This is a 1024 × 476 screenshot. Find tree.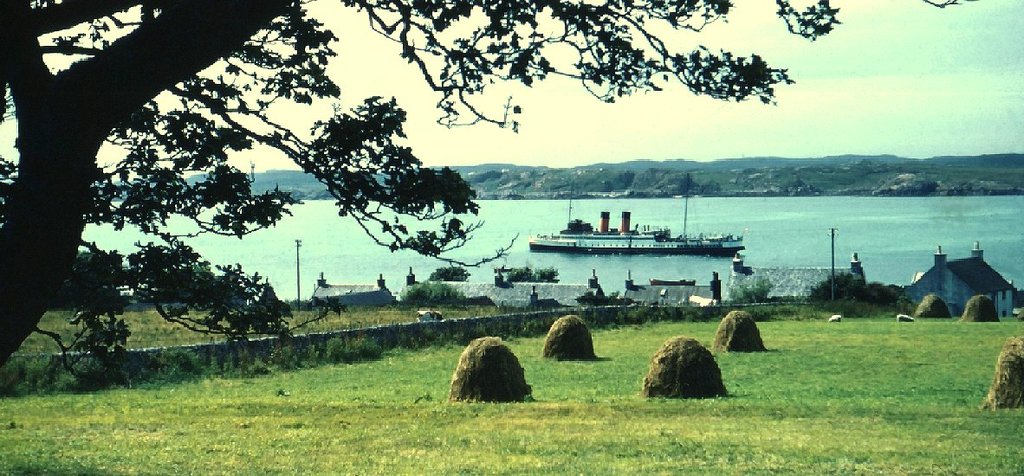
Bounding box: pyautogui.locateOnScreen(0, 0, 977, 363).
